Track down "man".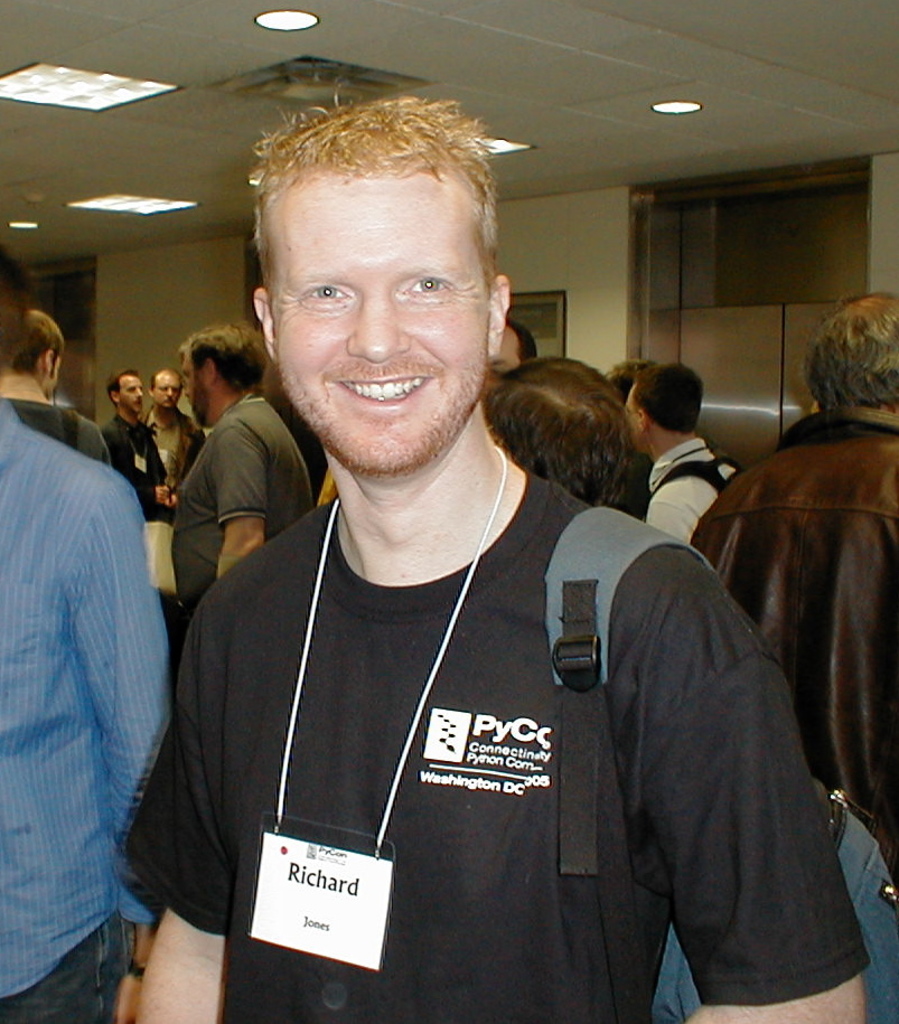
Tracked to box=[27, 301, 94, 449].
